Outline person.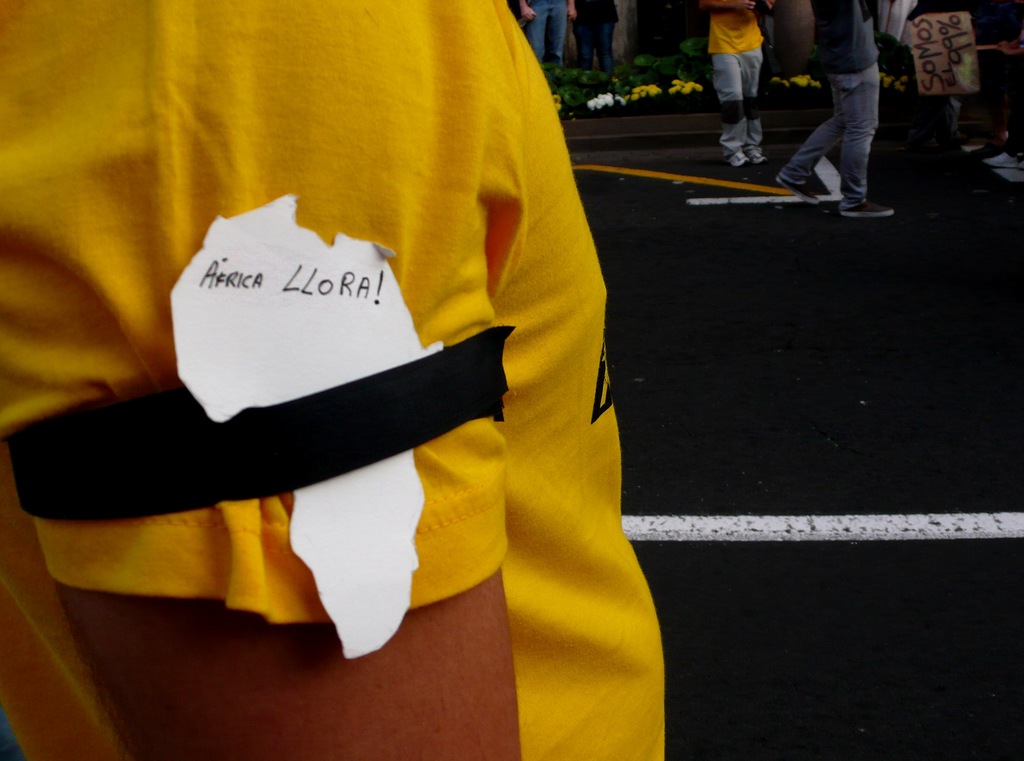
Outline: 789 0 906 210.
